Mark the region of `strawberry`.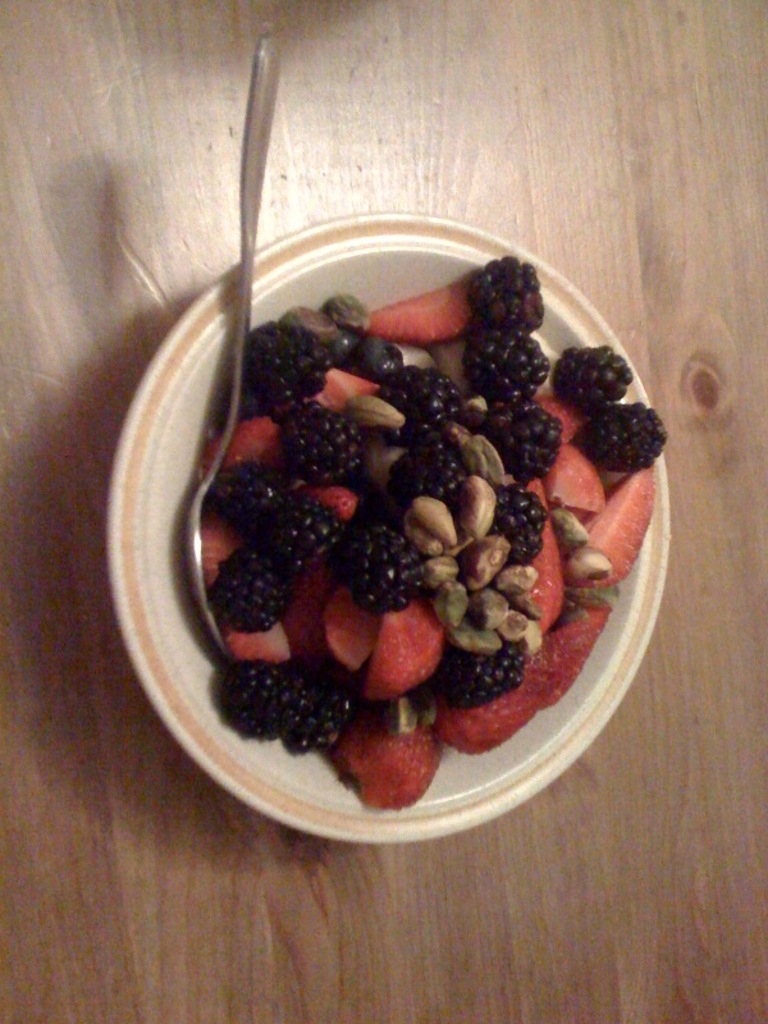
Region: (301, 484, 355, 521).
